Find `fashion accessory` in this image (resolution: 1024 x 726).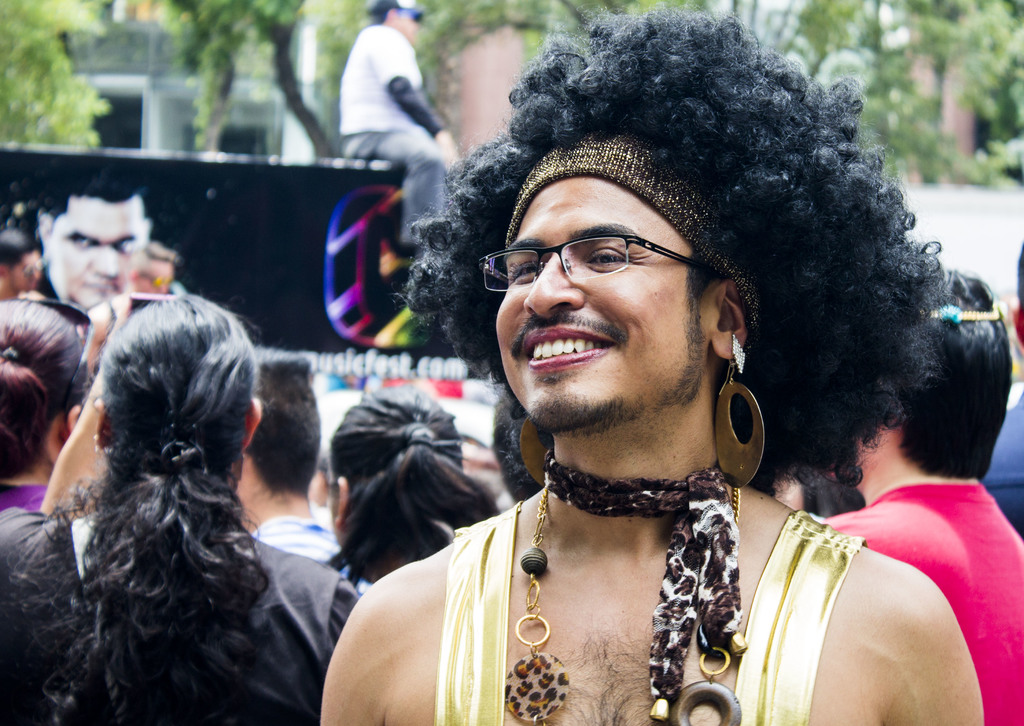
517/409/551/485.
